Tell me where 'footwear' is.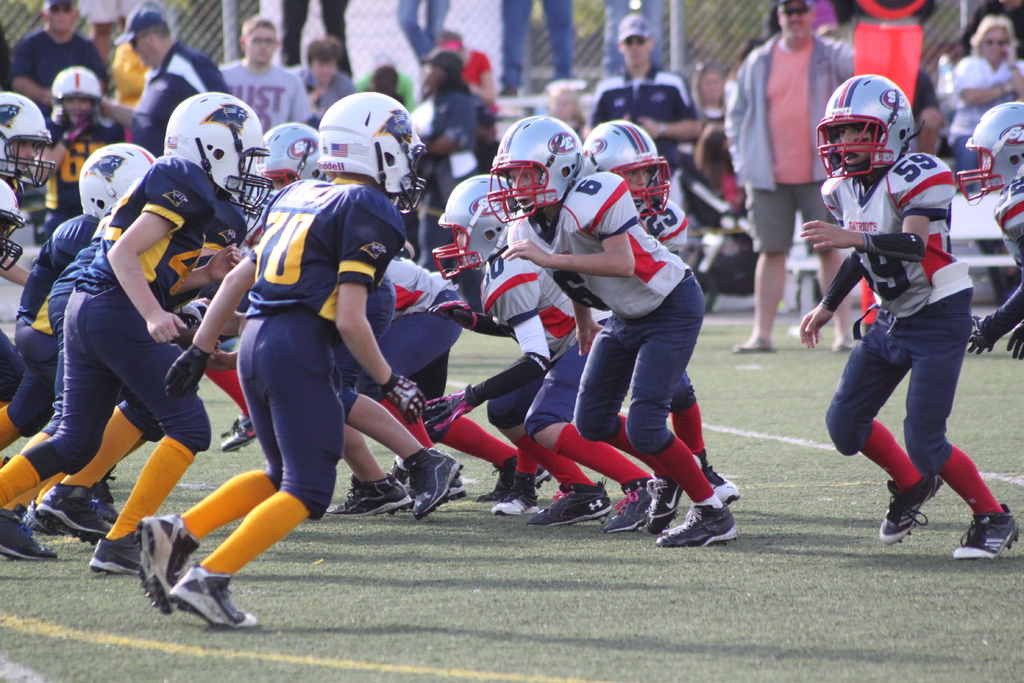
'footwear' is at <box>136,513,198,613</box>.
